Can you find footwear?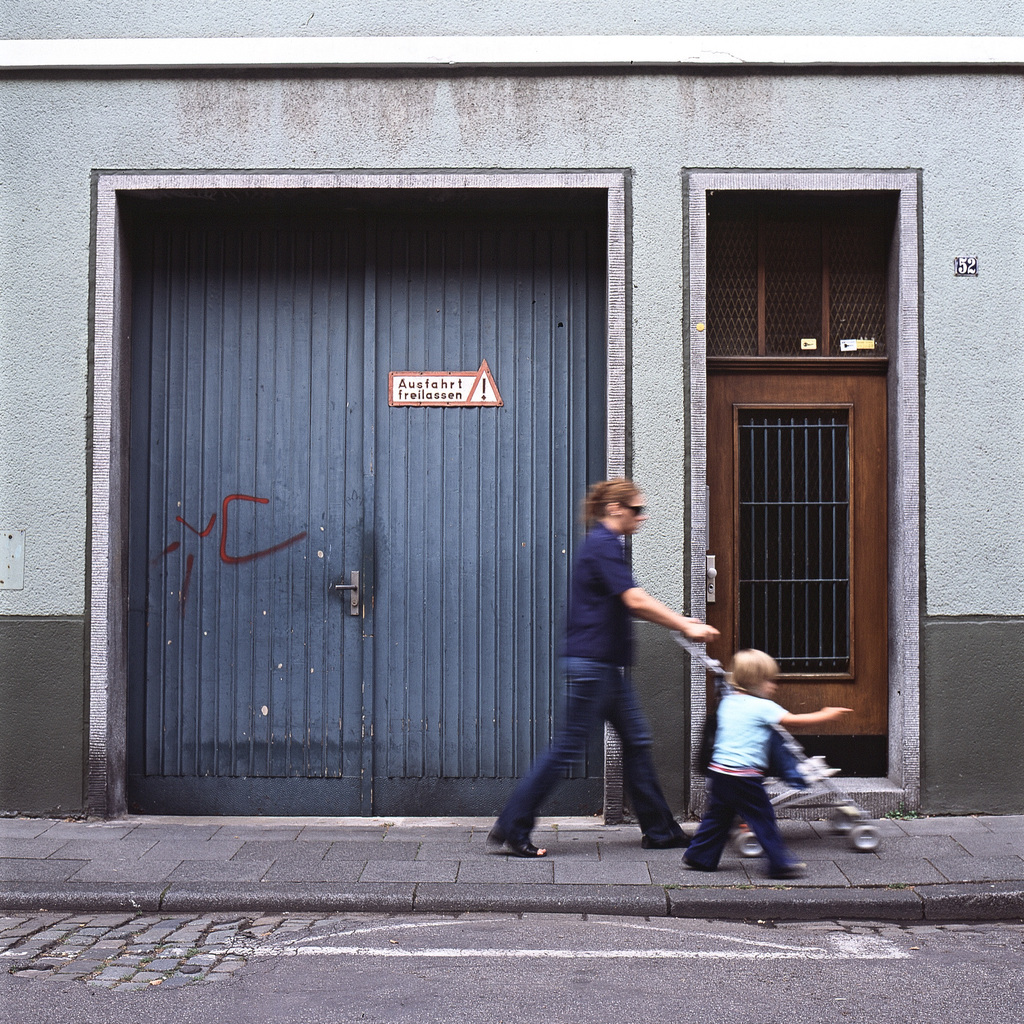
Yes, bounding box: region(763, 853, 803, 883).
